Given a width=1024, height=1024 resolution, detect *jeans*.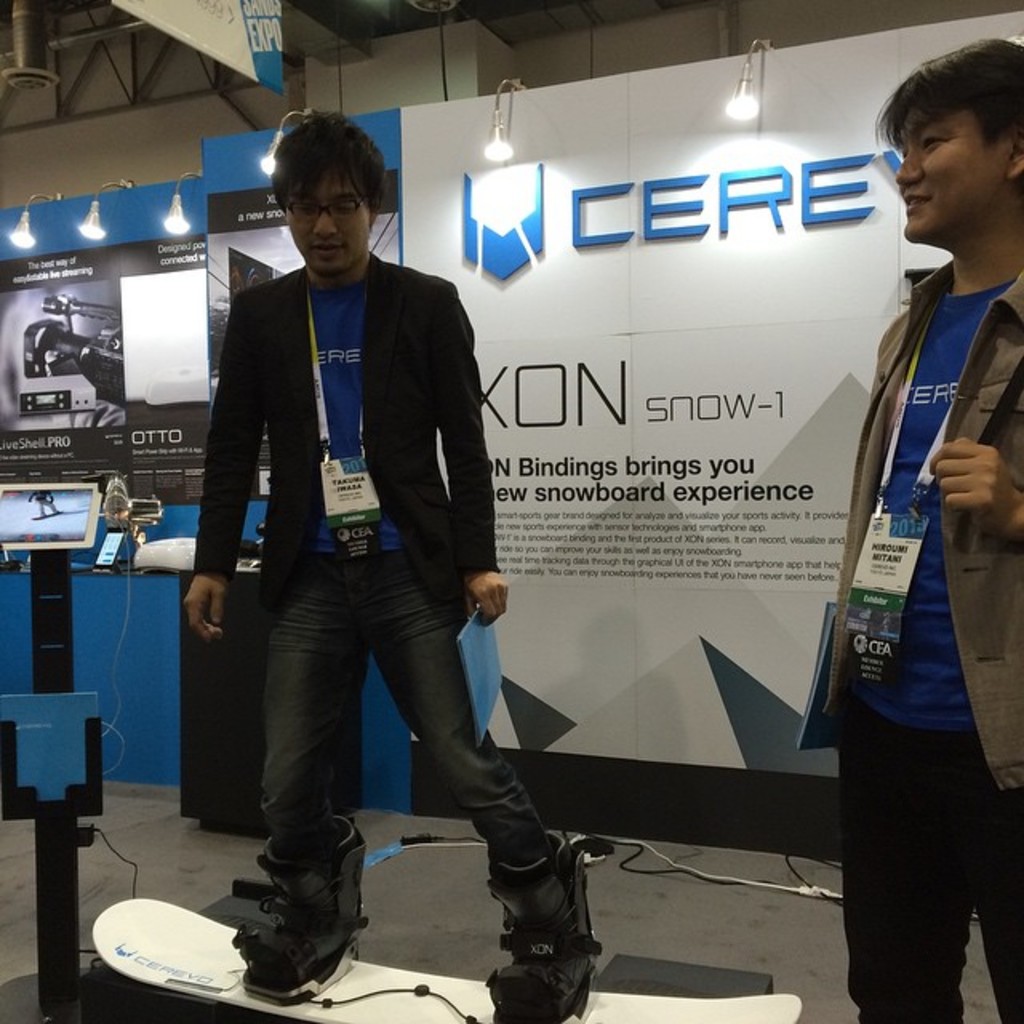
x1=250, y1=534, x2=594, y2=954.
